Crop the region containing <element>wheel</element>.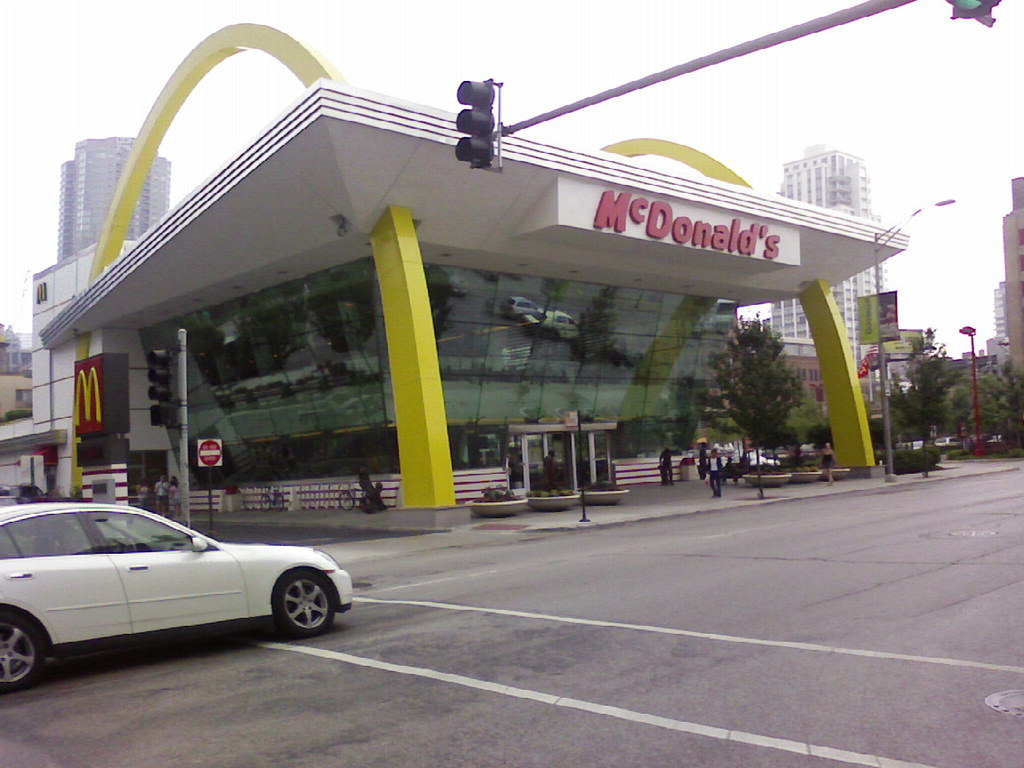
Crop region: <box>276,566,339,641</box>.
